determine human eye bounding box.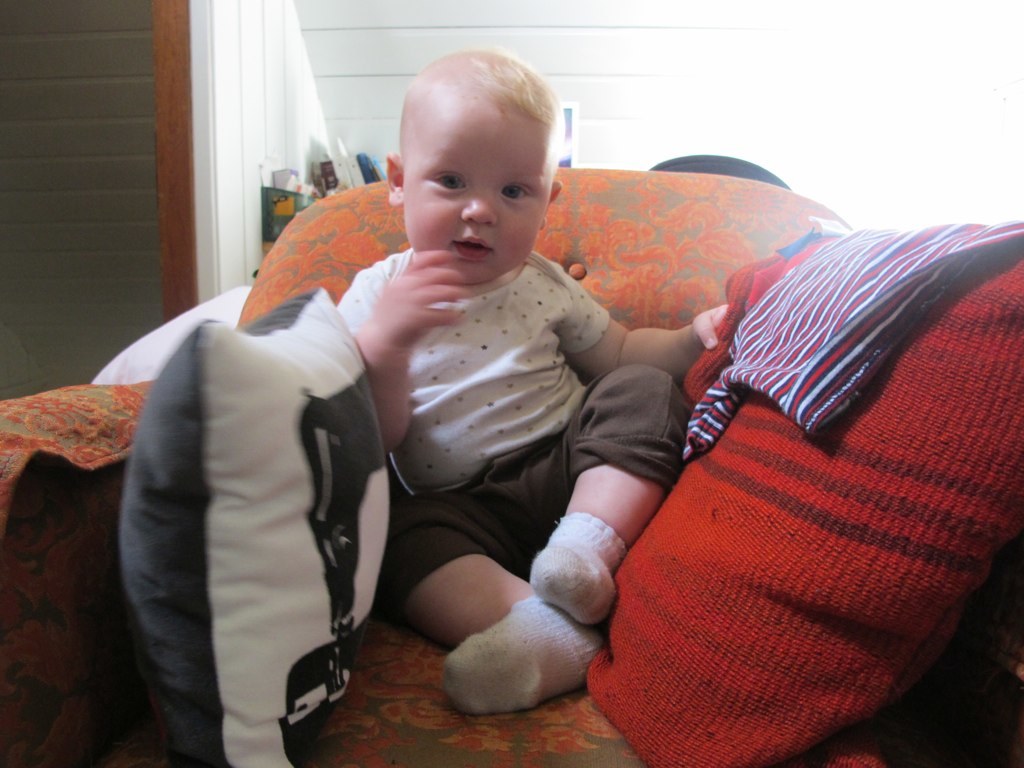
Determined: <bbox>499, 182, 534, 204</bbox>.
